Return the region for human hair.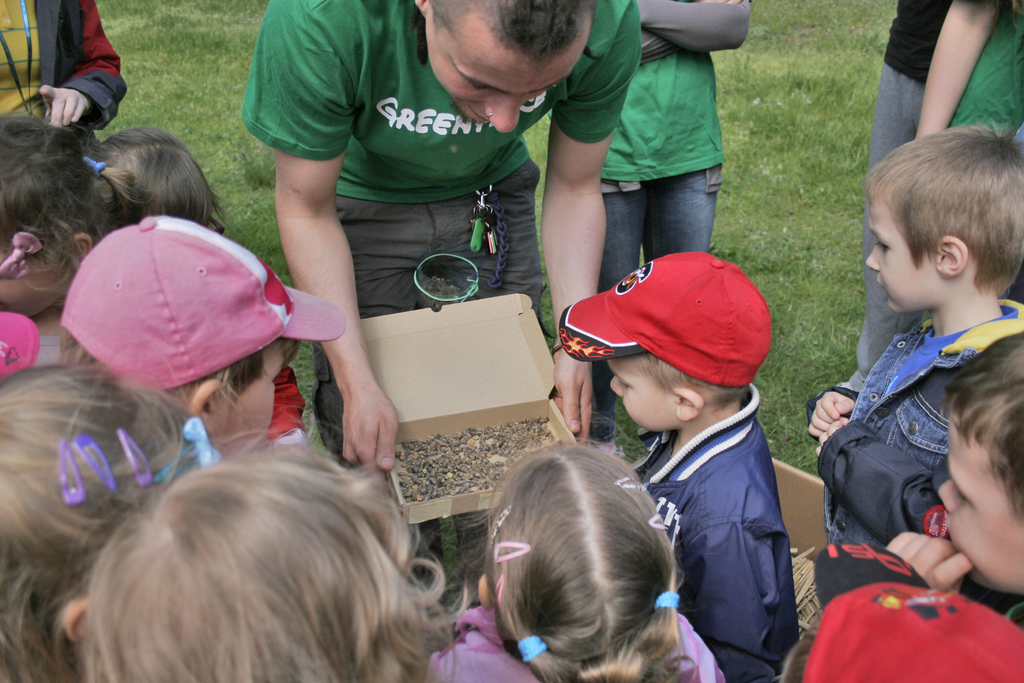
(x1=453, y1=0, x2=593, y2=76).
